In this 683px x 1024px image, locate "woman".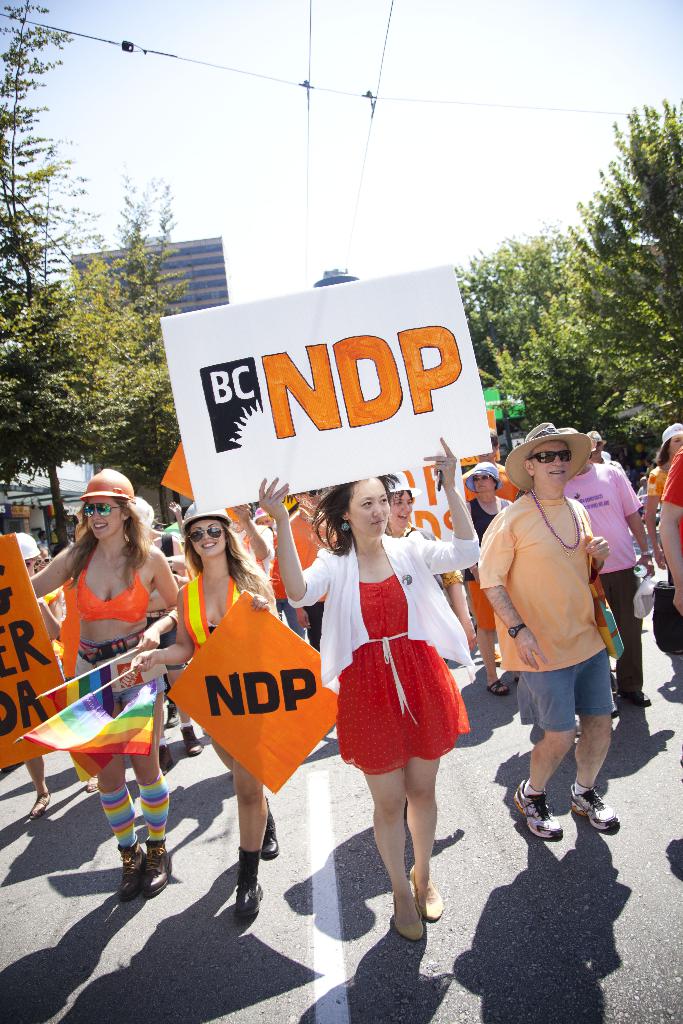
Bounding box: [x1=133, y1=495, x2=284, y2=927].
